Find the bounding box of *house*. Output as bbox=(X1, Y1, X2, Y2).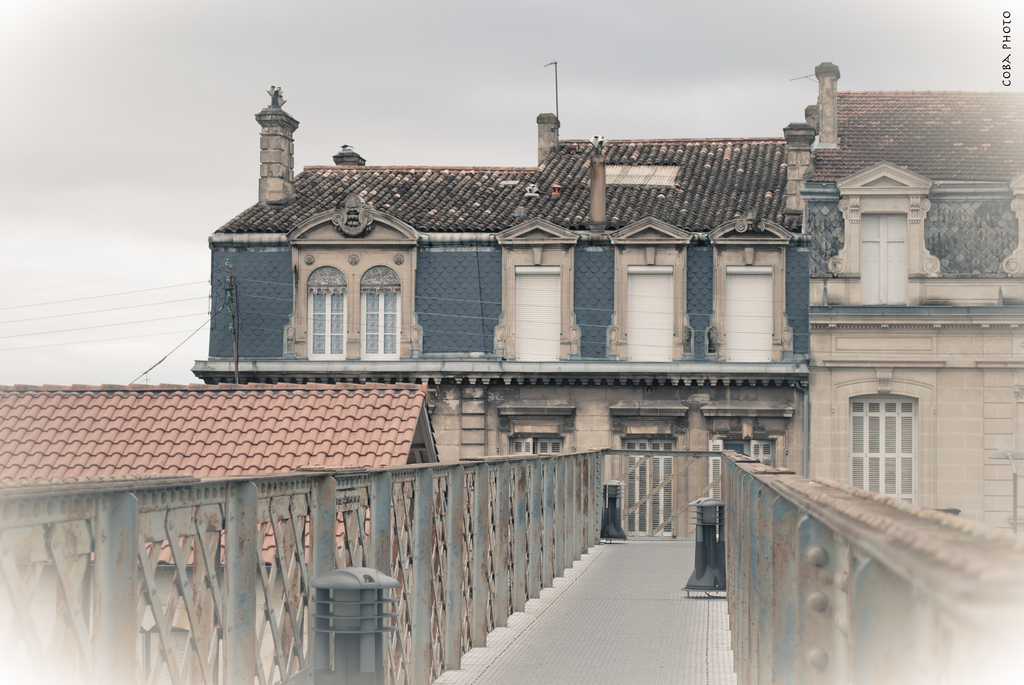
bbox=(195, 76, 817, 533).
